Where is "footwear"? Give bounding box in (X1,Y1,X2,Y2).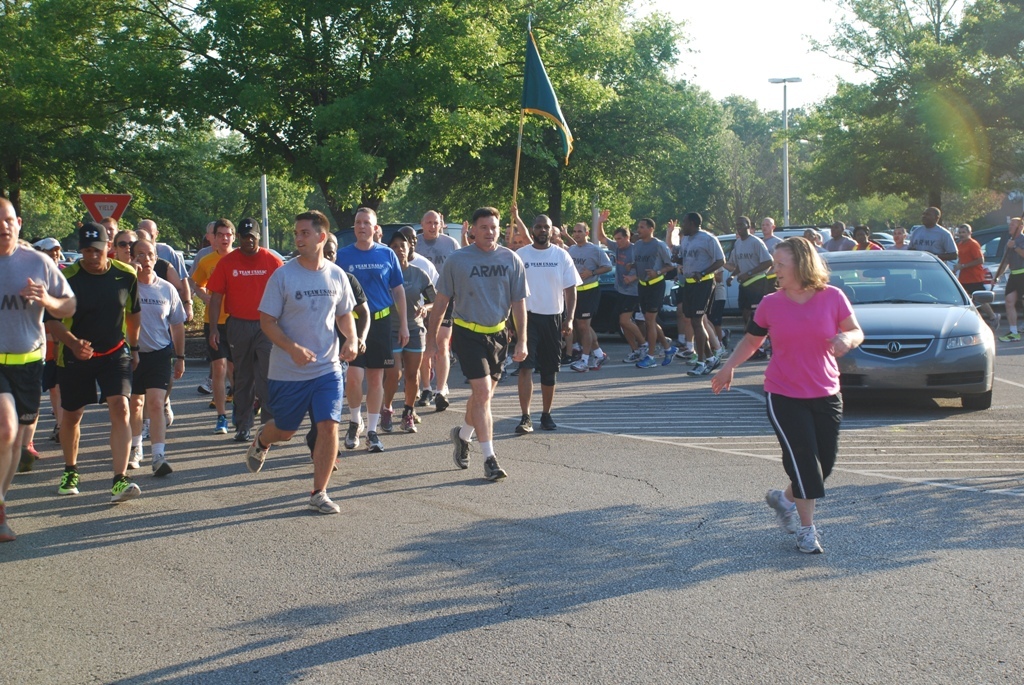
(712,344,733,362).
